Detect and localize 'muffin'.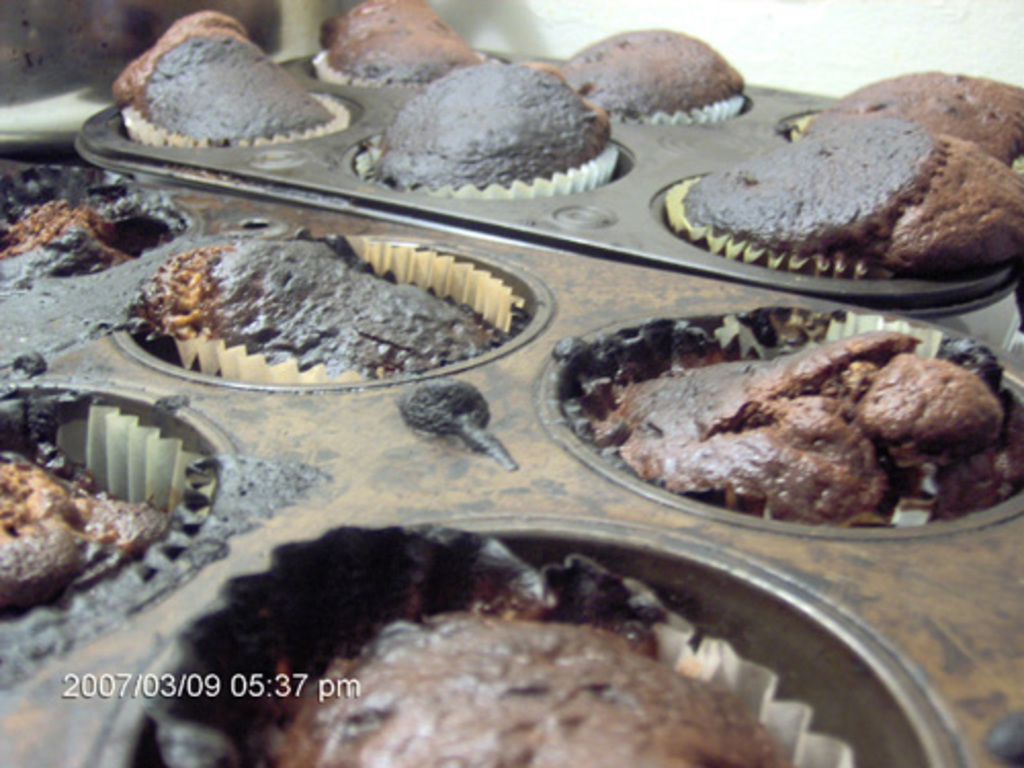
Localized at region(541, 18, 748, 125).
